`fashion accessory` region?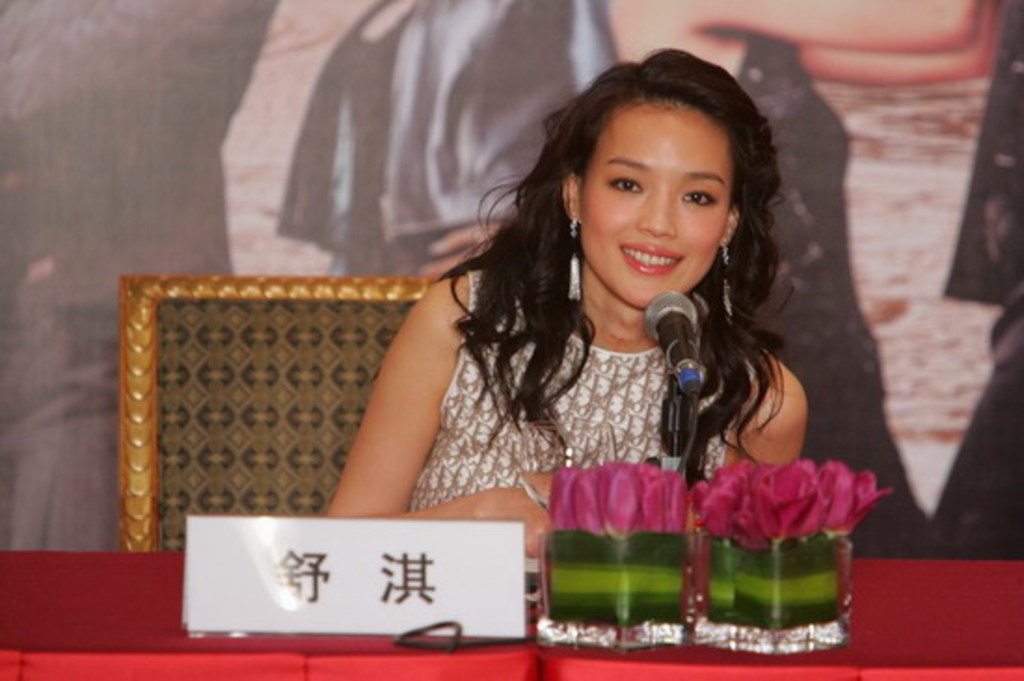
[568, 214, 583, 300]
